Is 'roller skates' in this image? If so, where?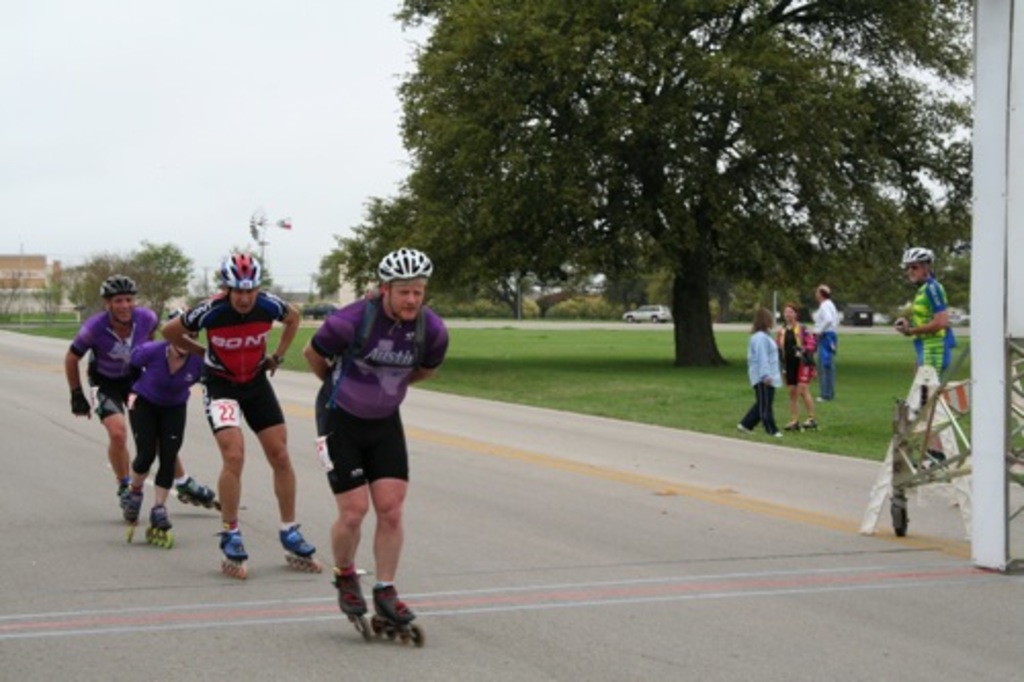
Yes, at crop(276, 522, 324, 573).
